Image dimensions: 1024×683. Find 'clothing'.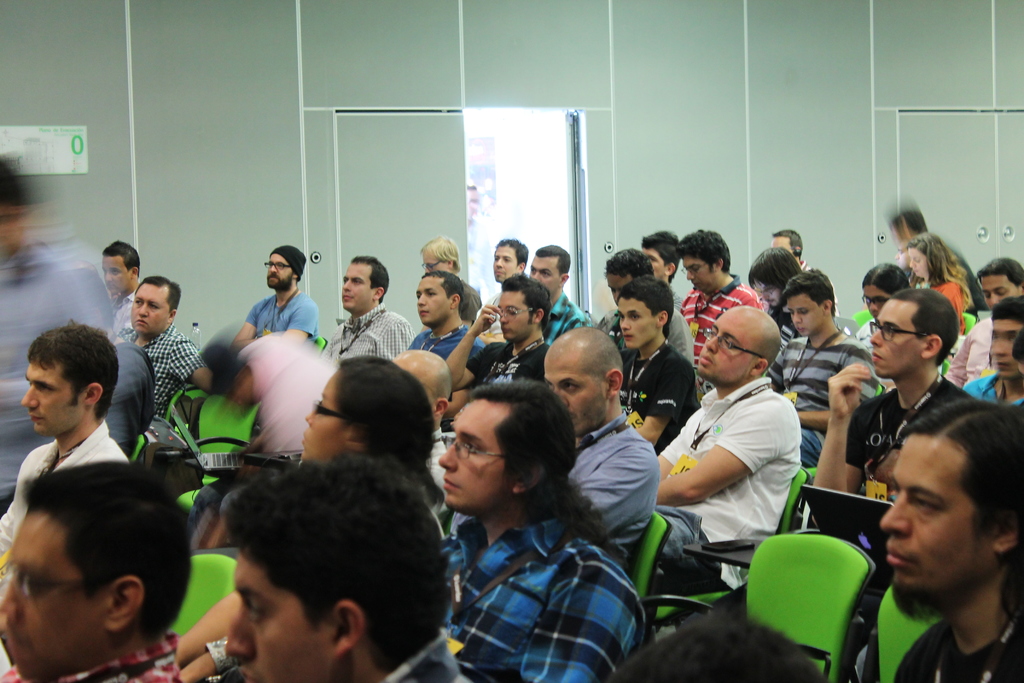
[114, 288, 136, 335].
